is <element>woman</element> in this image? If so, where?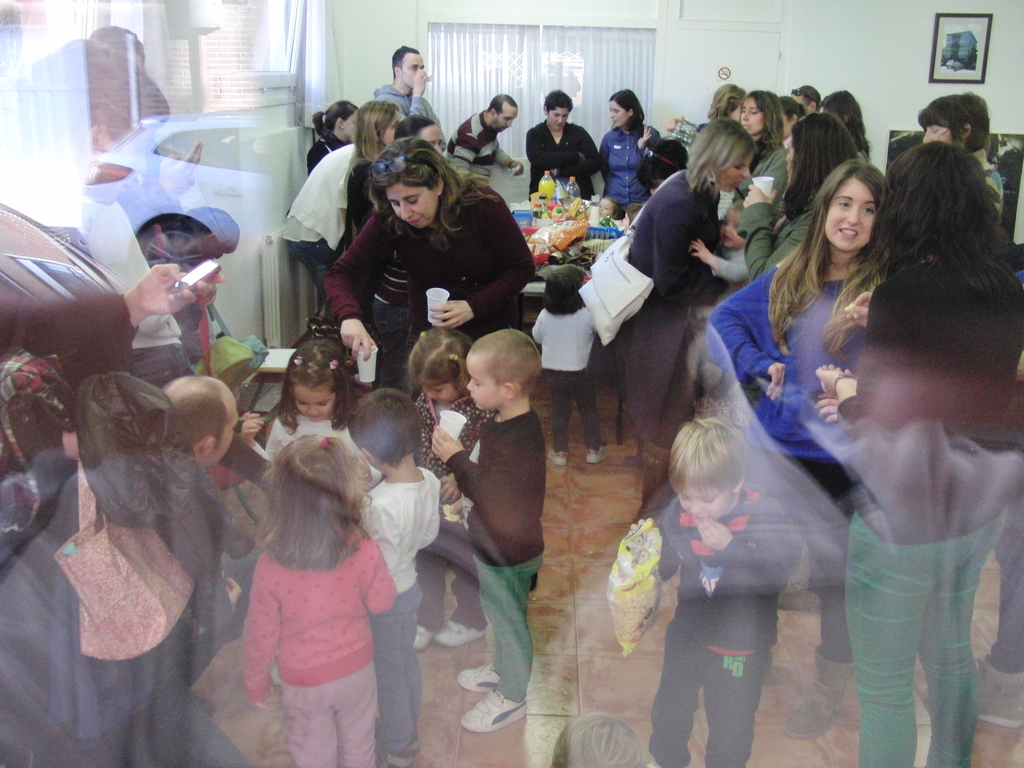
Yes, at (328, 137, 534, 398).
